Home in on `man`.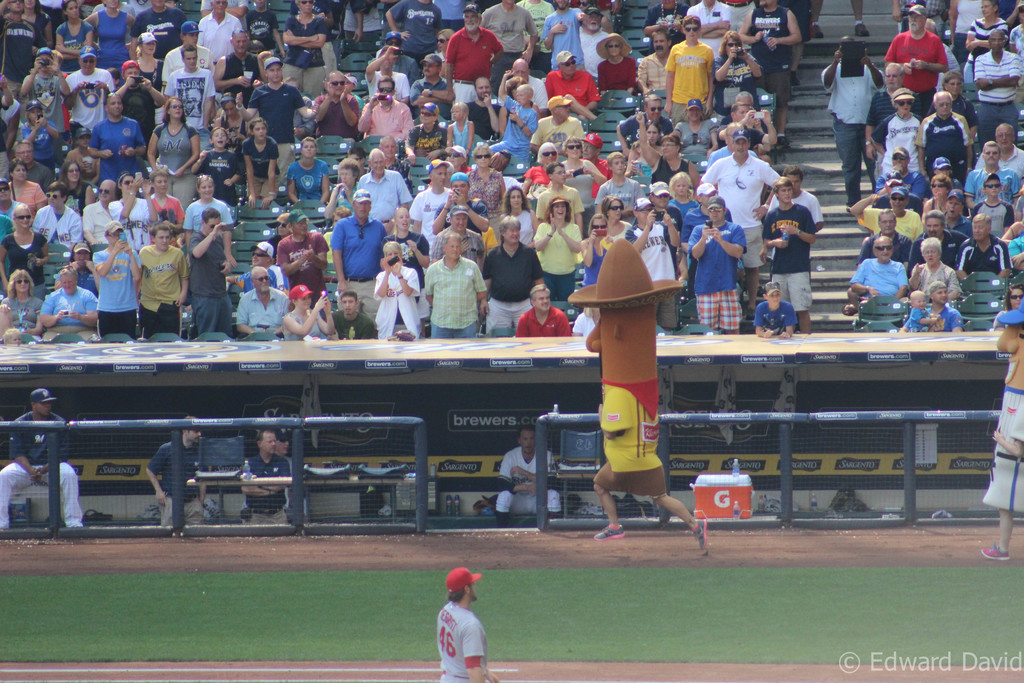
Homed in at 141:414:219:538.
